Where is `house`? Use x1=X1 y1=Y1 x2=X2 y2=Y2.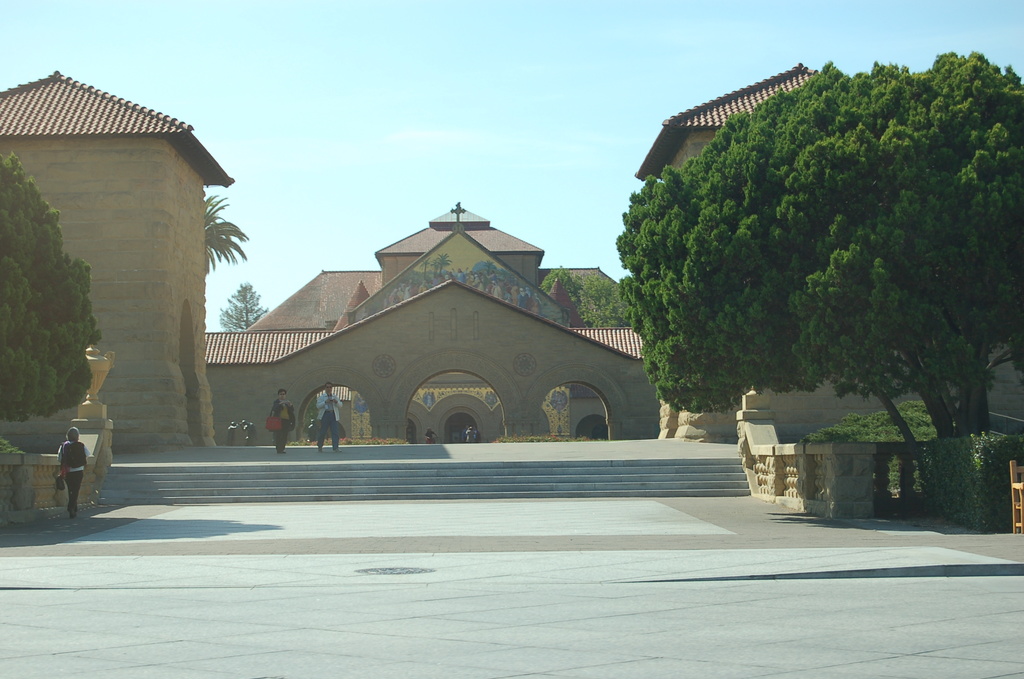
x1=202 y1=195 x2=671 y2=446.
